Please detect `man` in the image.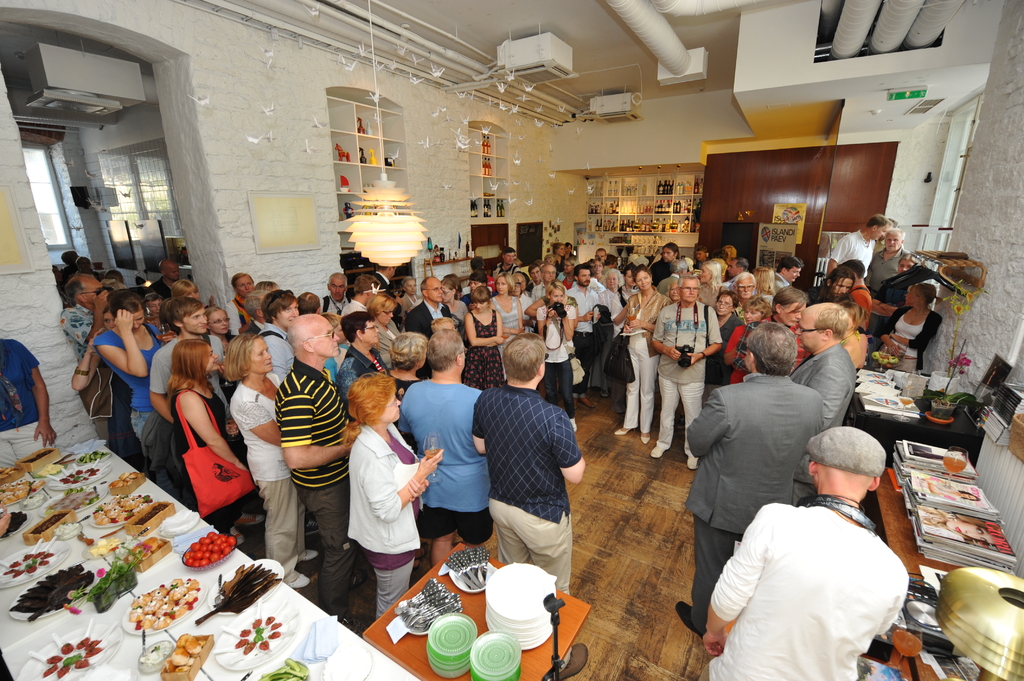
(x1=867, y1=230, x2=911, y2=336).
